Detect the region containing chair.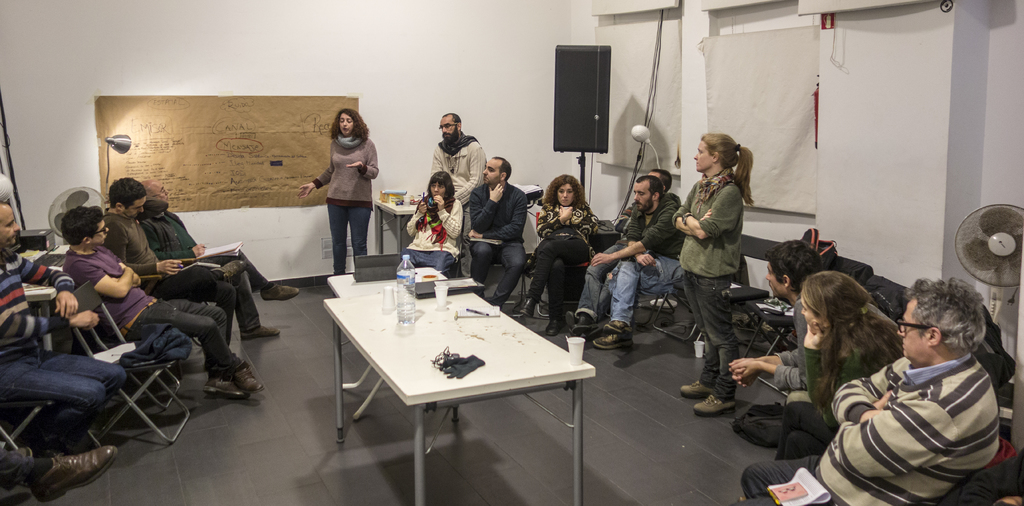
rect(58, 275, 197, 450).
